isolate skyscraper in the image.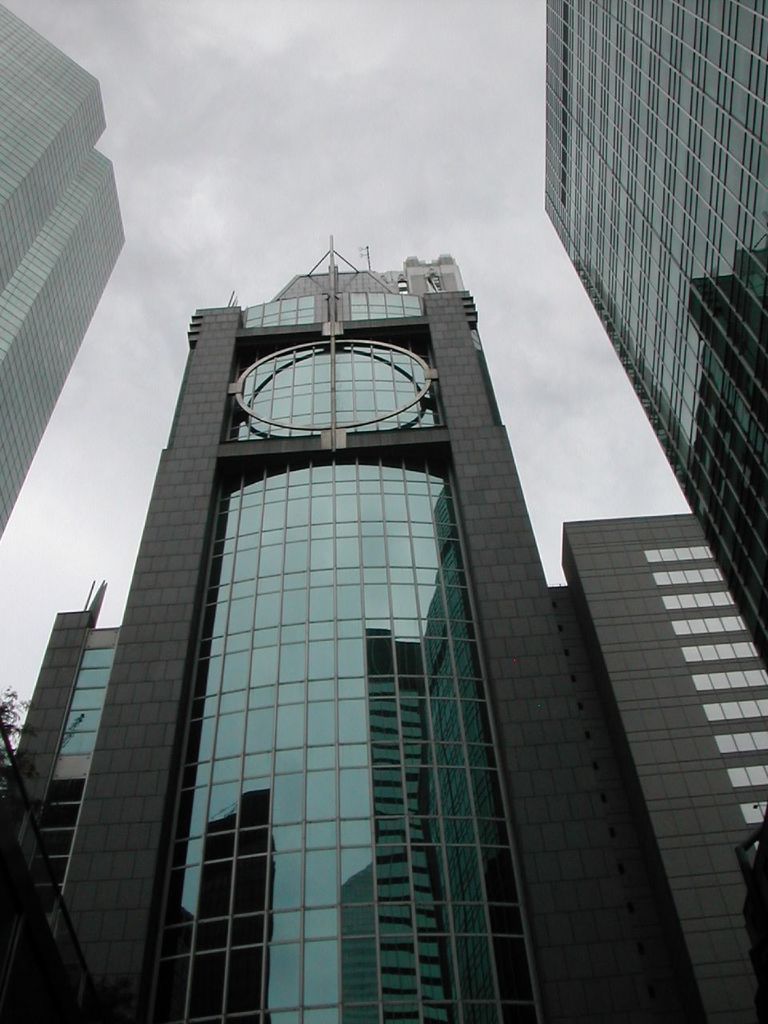
Isolated region: [x1=0, y1=0, x2=130, y2=531].
